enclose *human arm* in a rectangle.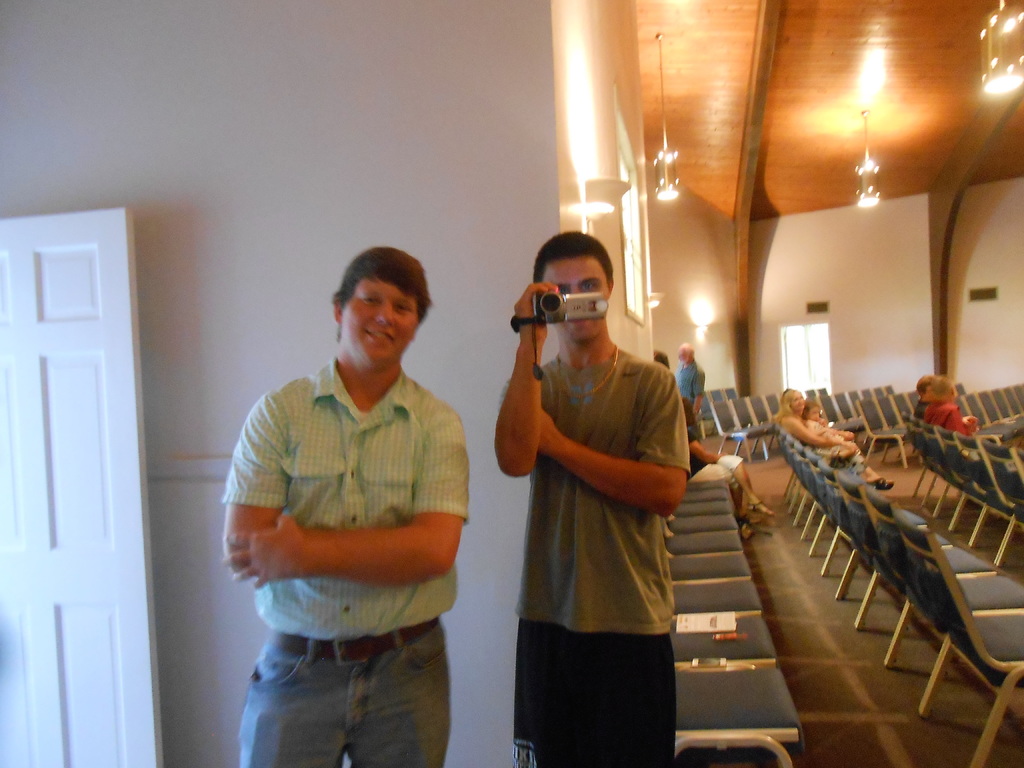
[left=779, top=415, right=862, bottom=451].
